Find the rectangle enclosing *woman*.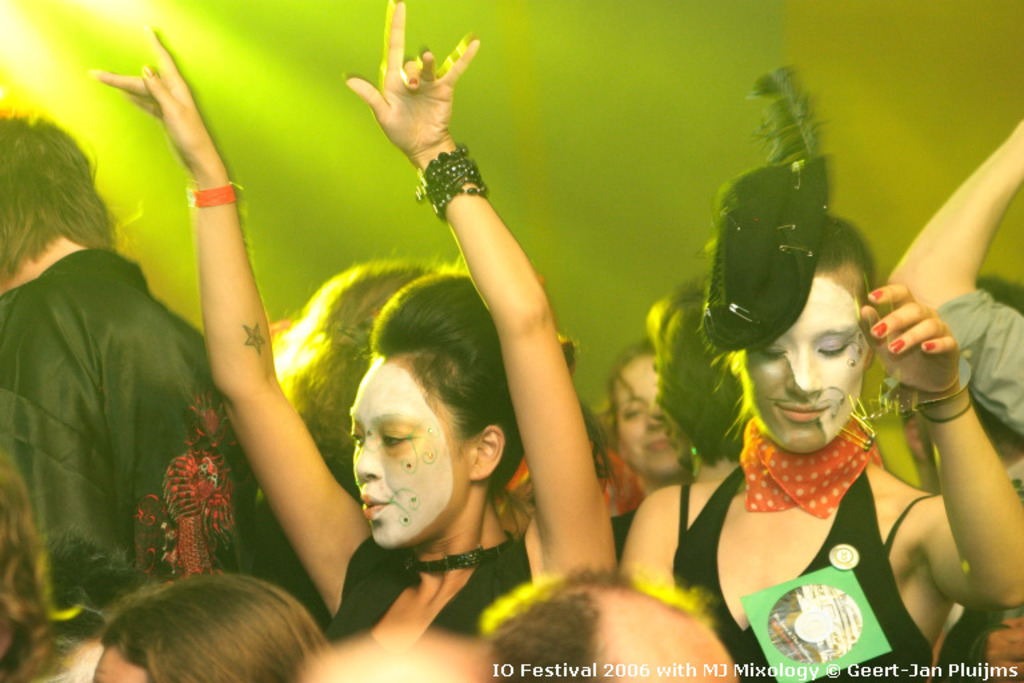
(left=271, top=259, right=461, bottom=616).
